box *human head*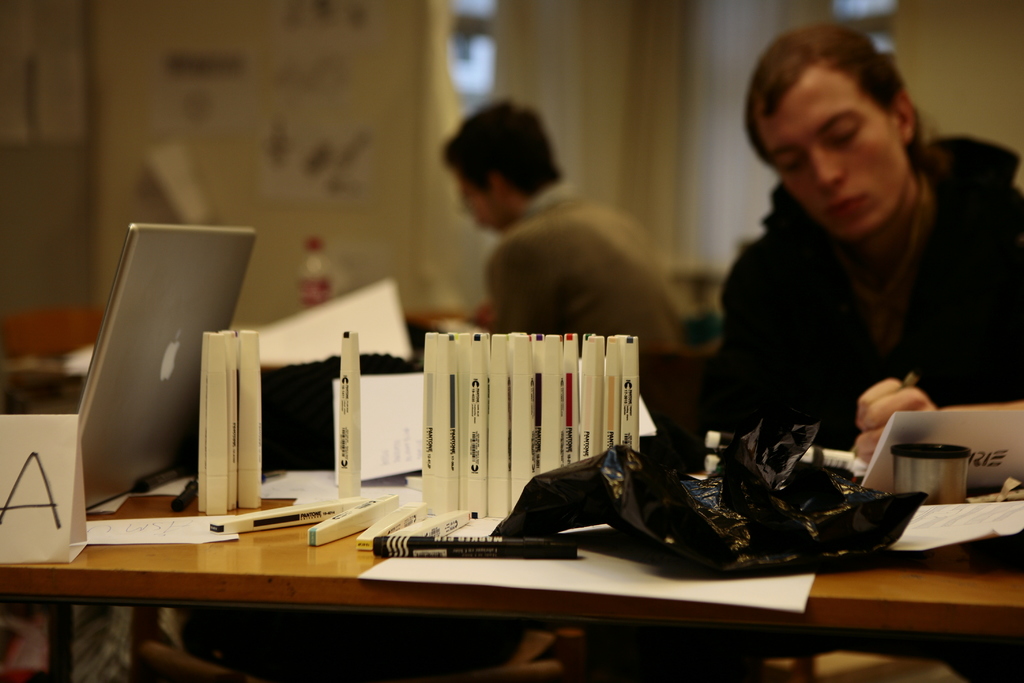
[749, 24, 940, 228]
